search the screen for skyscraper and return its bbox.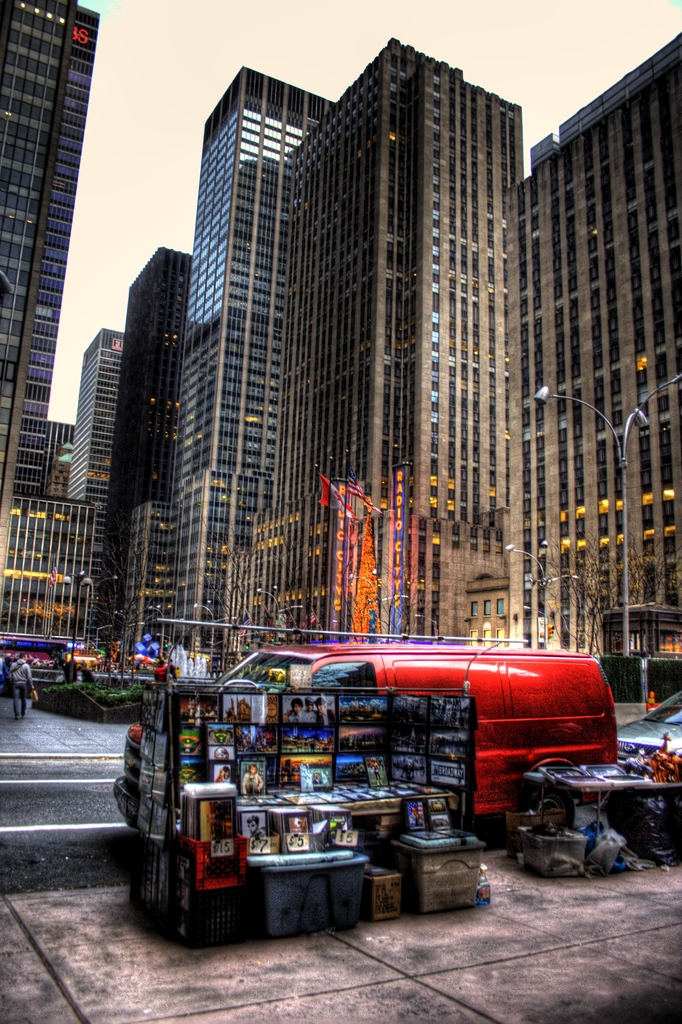
Found: left=140, top=56, right=329, bottom=661.
